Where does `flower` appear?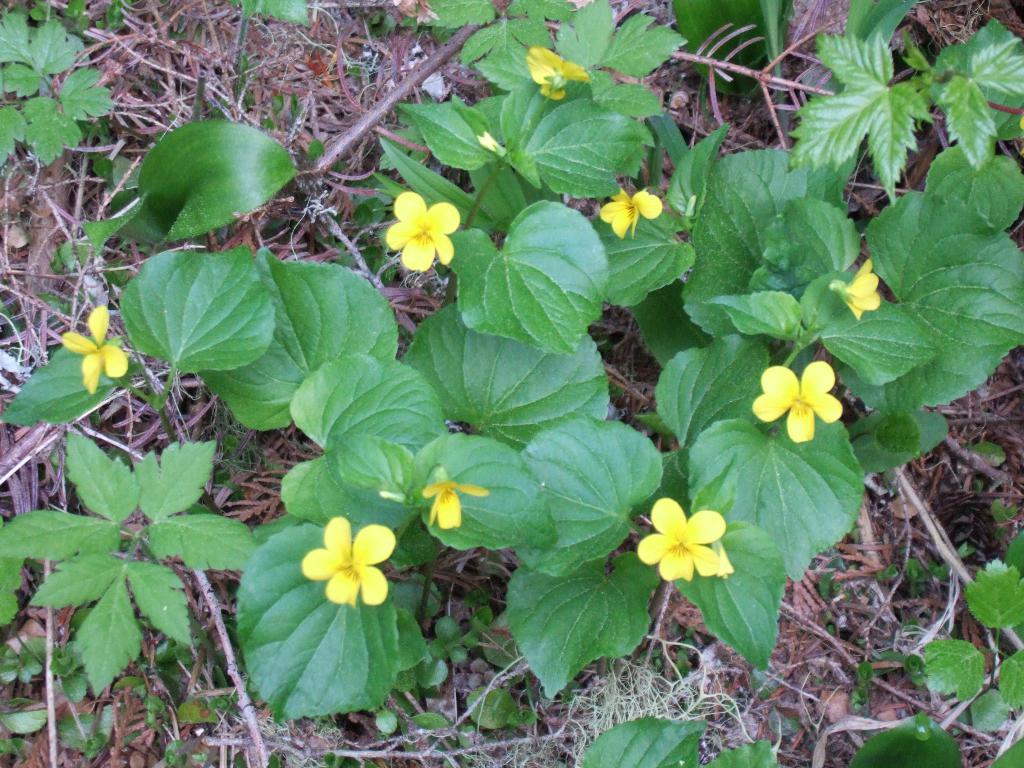
Appears at [x1=477, y1=129, x2=509, y2=159].
